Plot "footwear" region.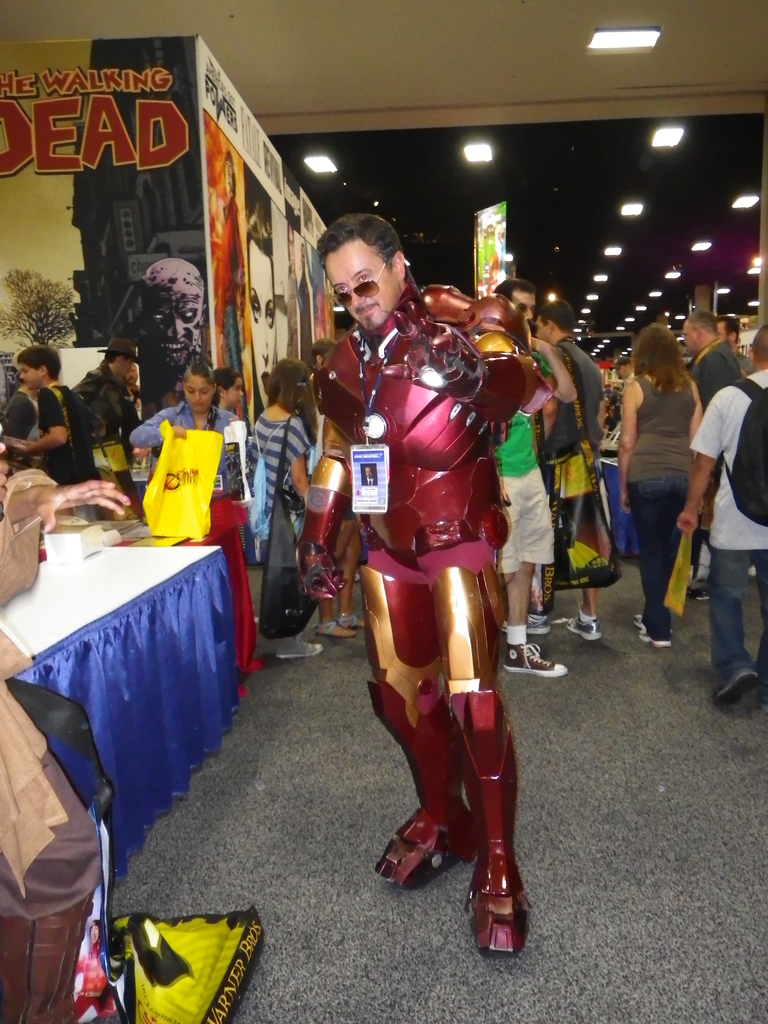
Plotted at (338, 611, 366, 630).
